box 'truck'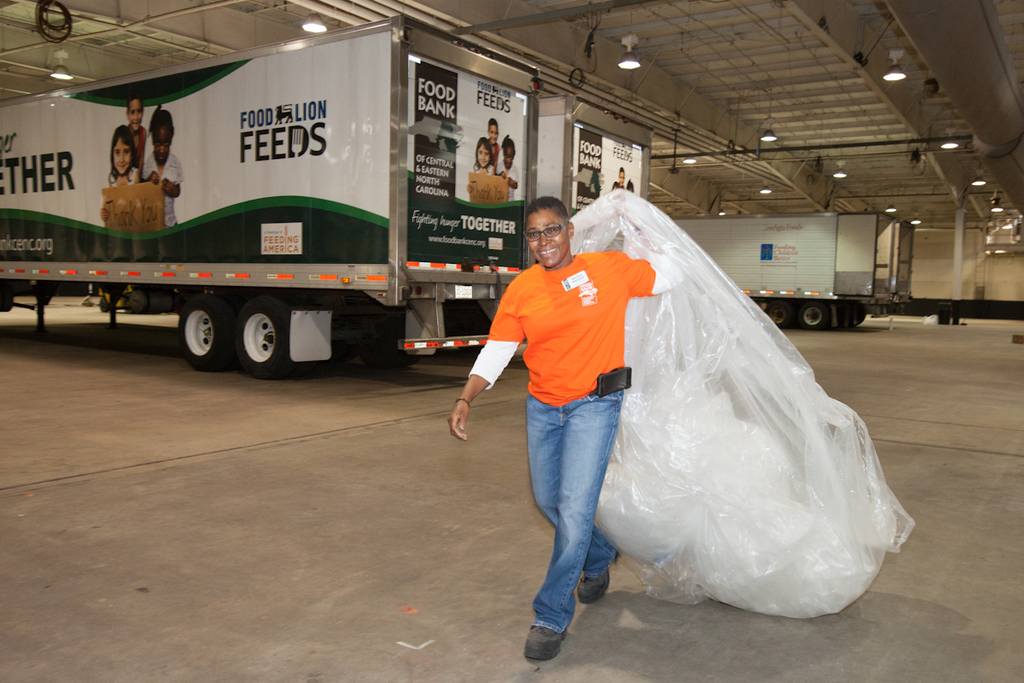
x1=667 y1=209 x2=916 y2=339
